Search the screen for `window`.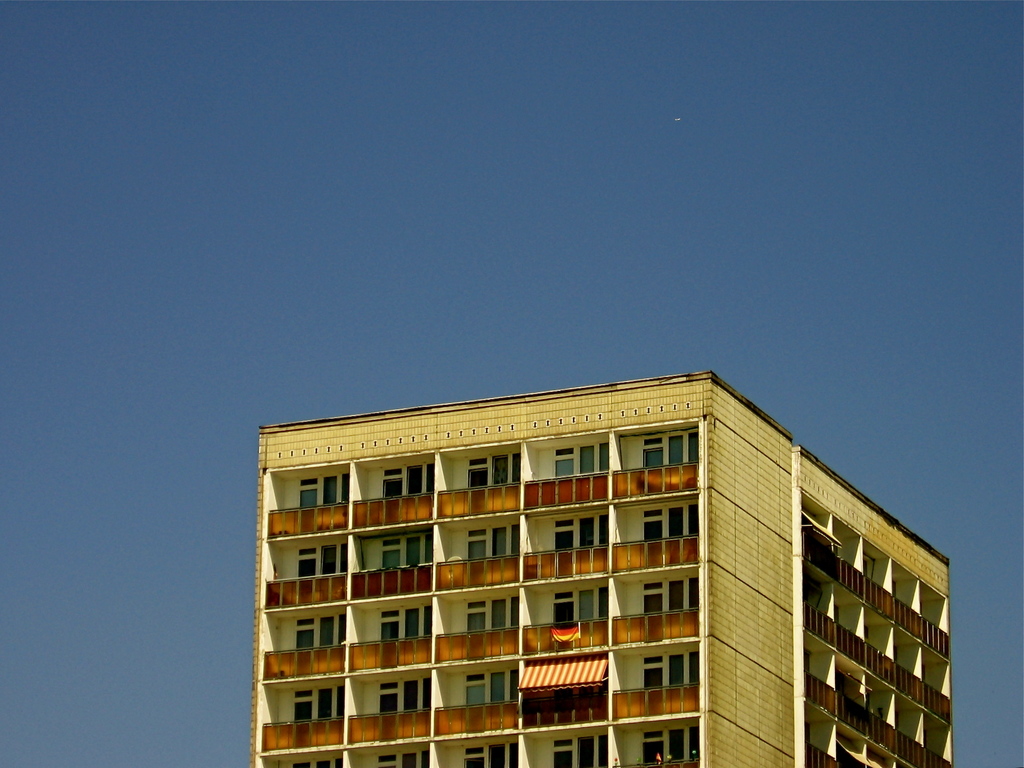
Found at box(641, 582, 660, 612).
